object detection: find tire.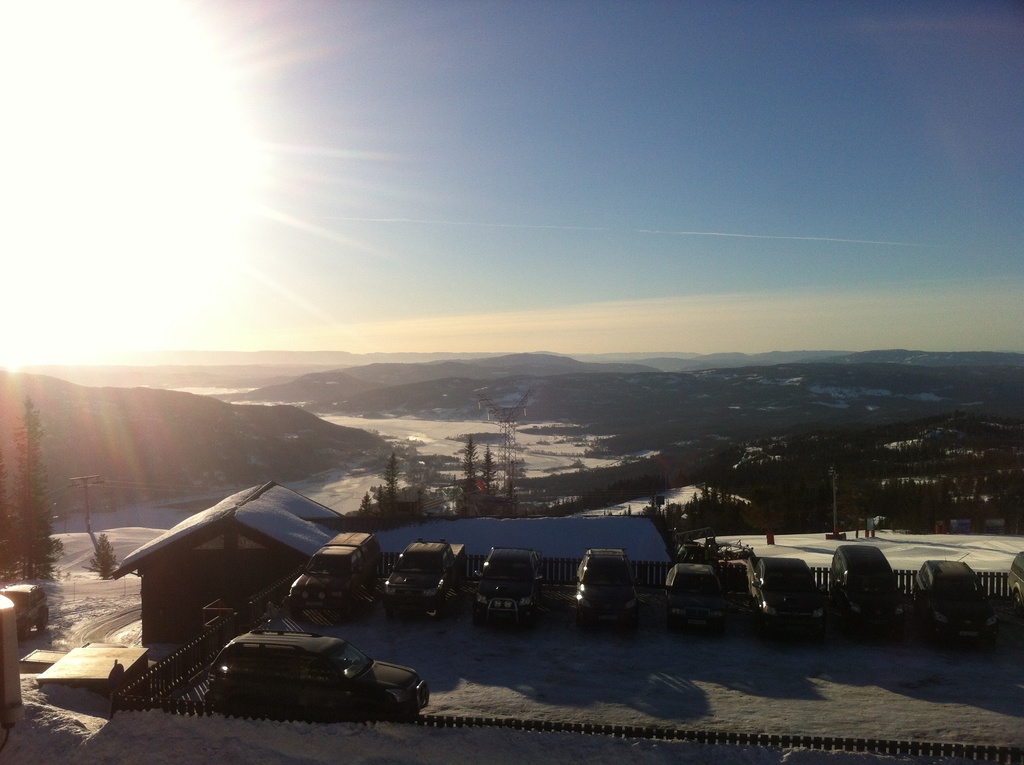
select_region(668, 612, 676, 628).
